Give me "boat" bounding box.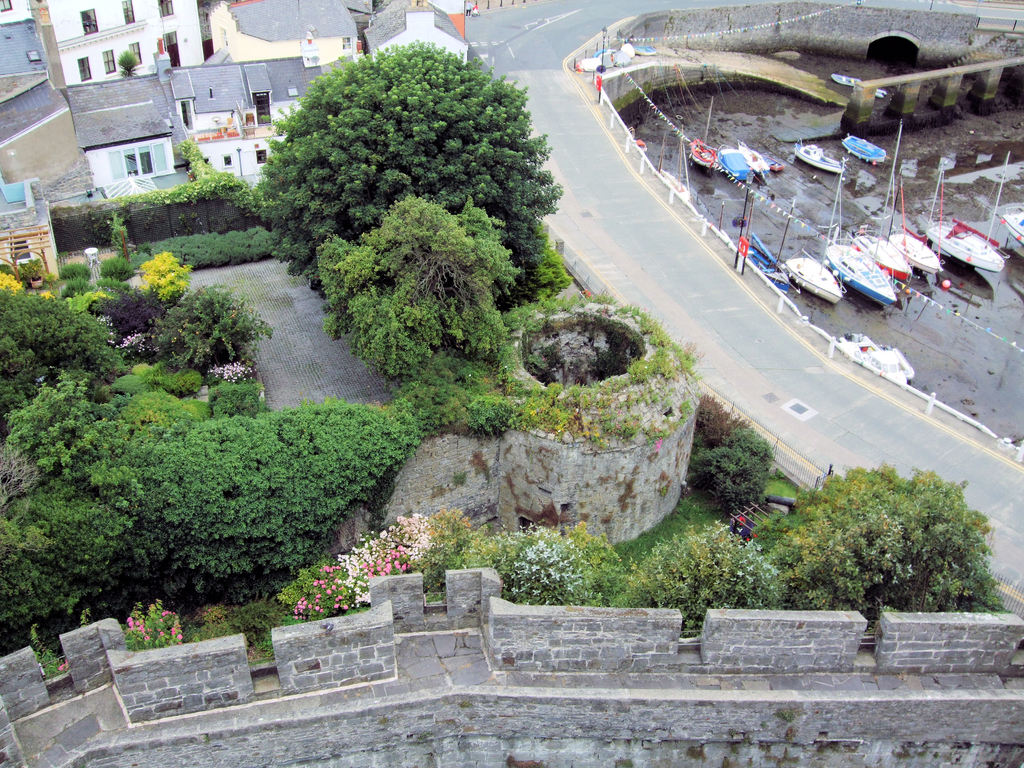
(857,111,914,285).
